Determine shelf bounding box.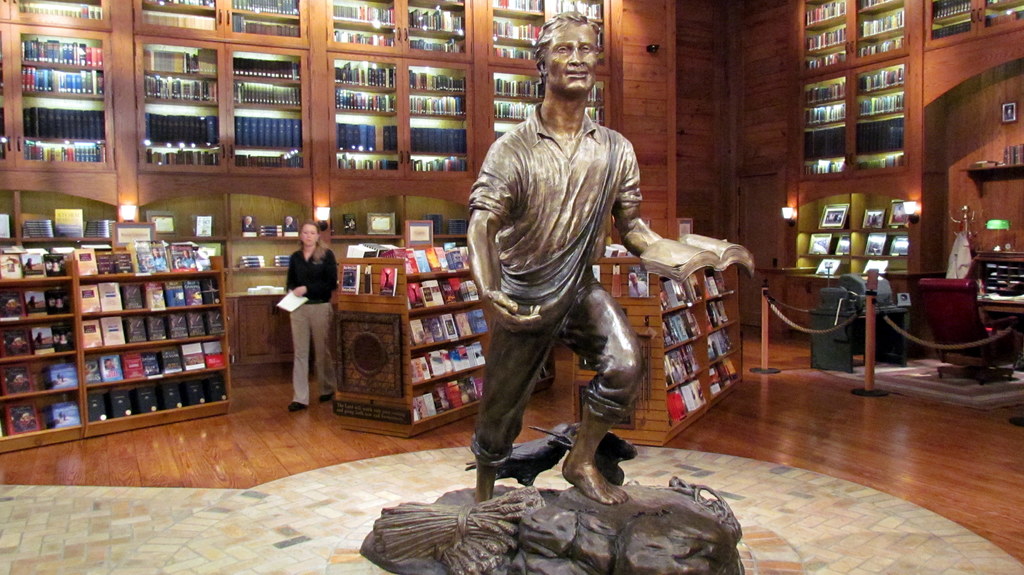
Determined: locate(783, 0, 961, 277).
